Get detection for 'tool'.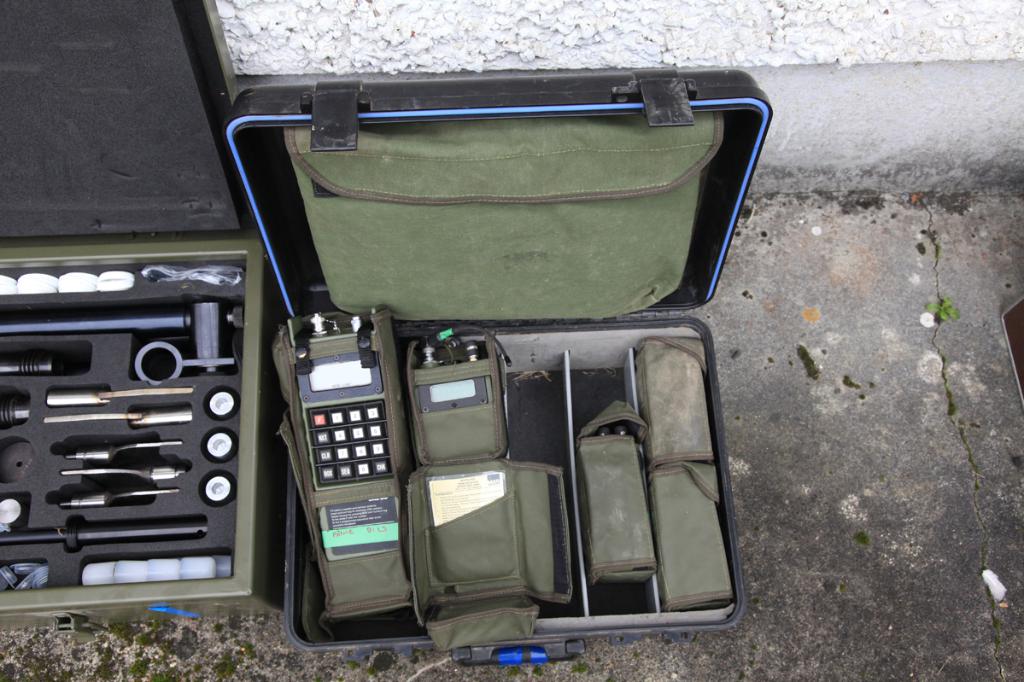
Detection: (64, 460, 191, 487).
